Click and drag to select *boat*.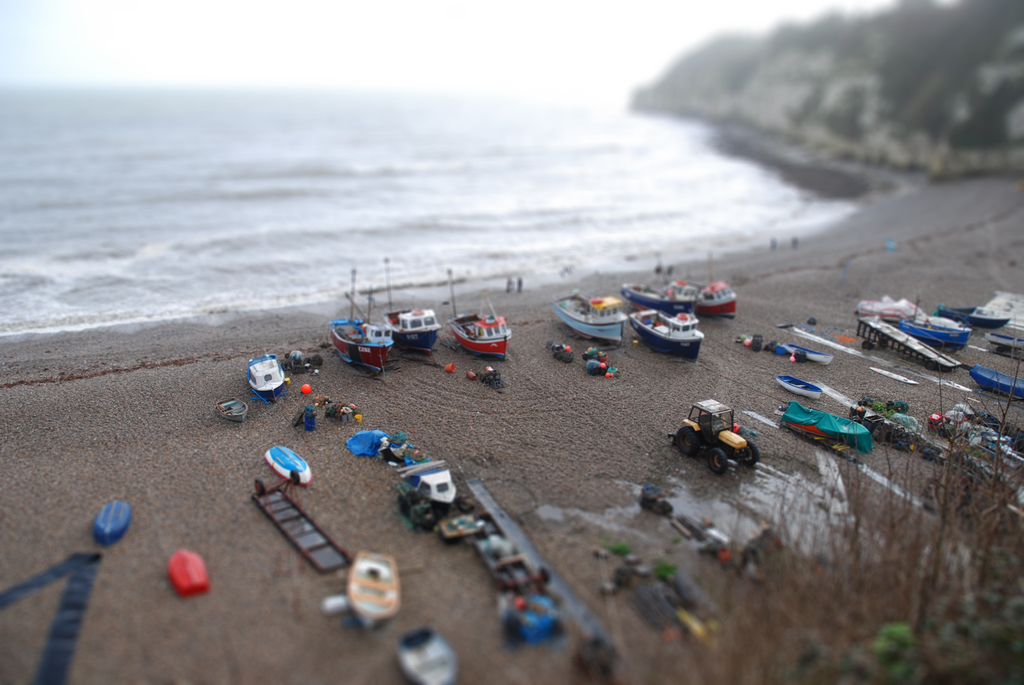
Selection: 383 255 439 346.
